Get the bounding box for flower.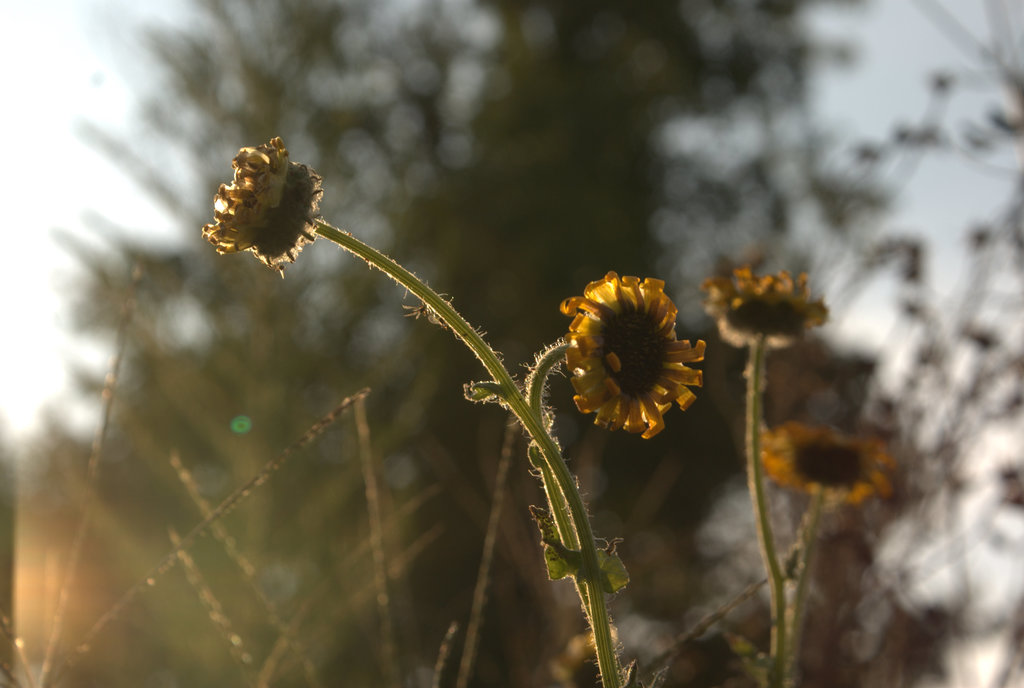
x1=691 y1=260 x2=831 y2=345.
